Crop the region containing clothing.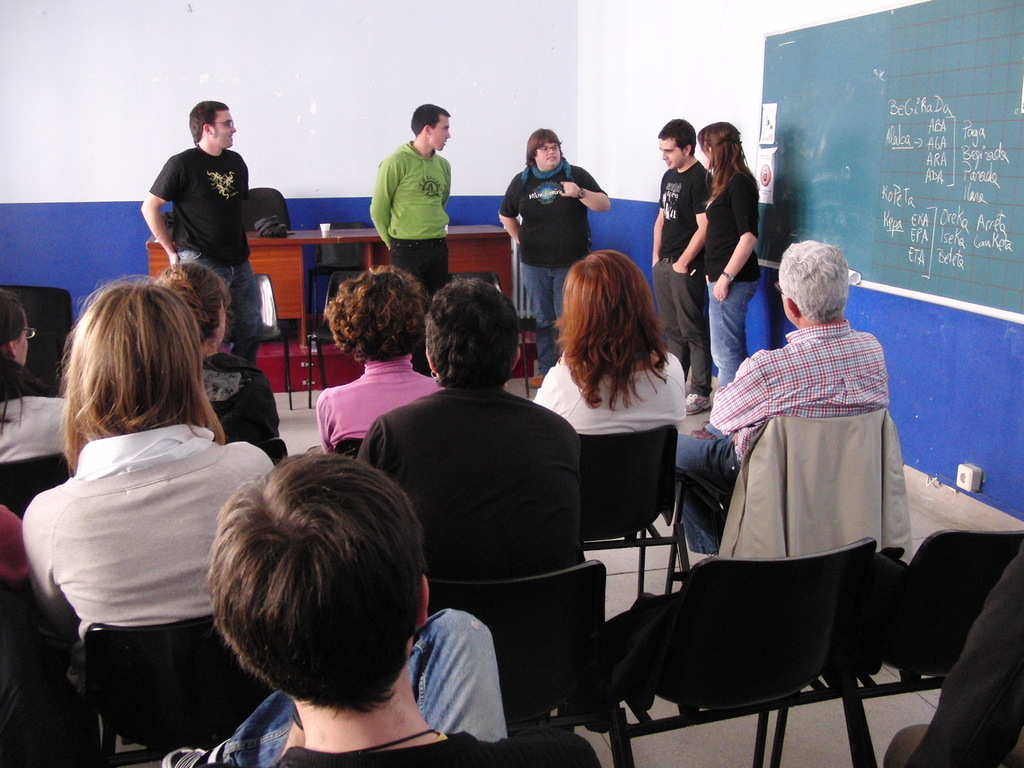
Crop region: box(145, 152, 262, 371).
